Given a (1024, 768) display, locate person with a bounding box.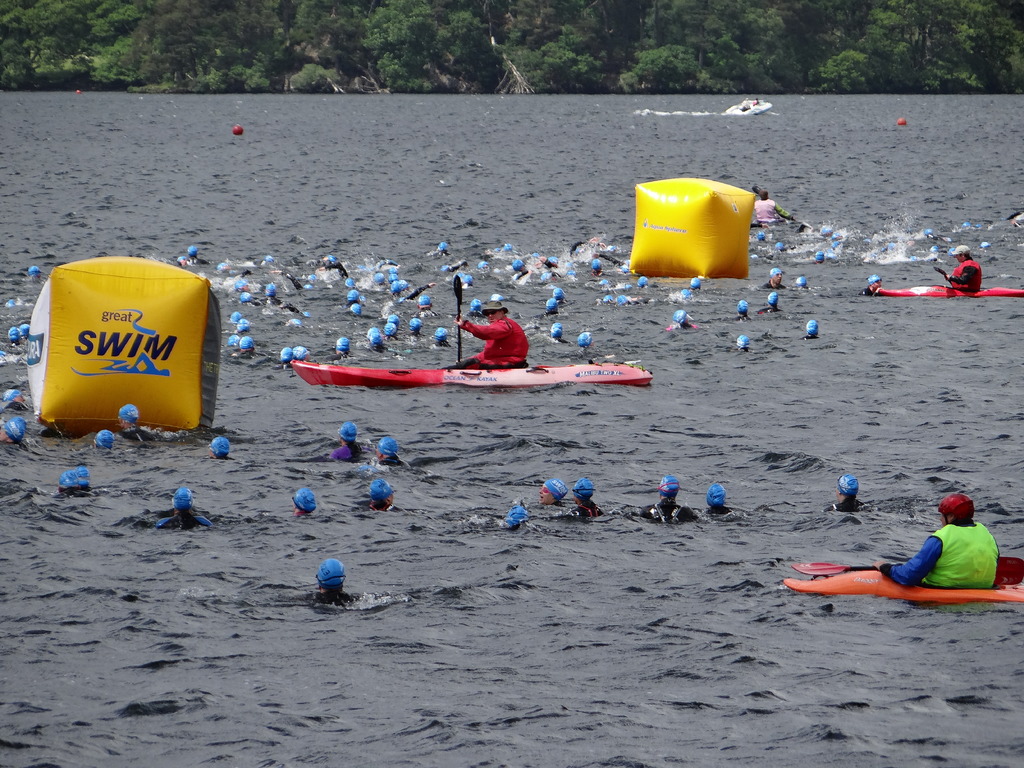
Located: [left=602, top=292, right=645, bottom=304].
